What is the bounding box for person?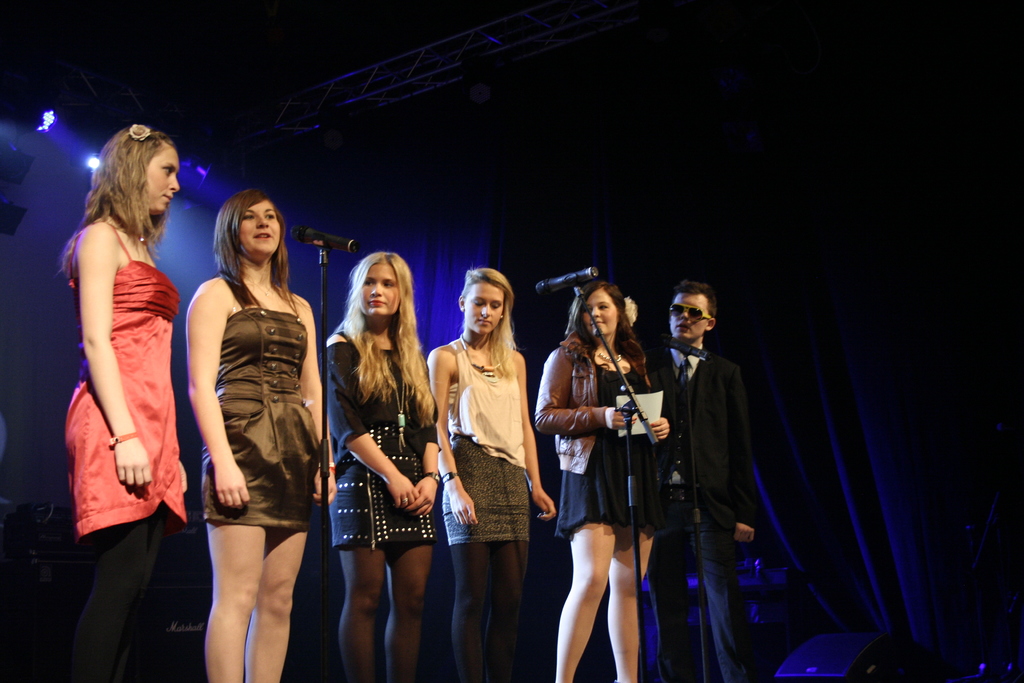
region(59, 119, 190, 682).
